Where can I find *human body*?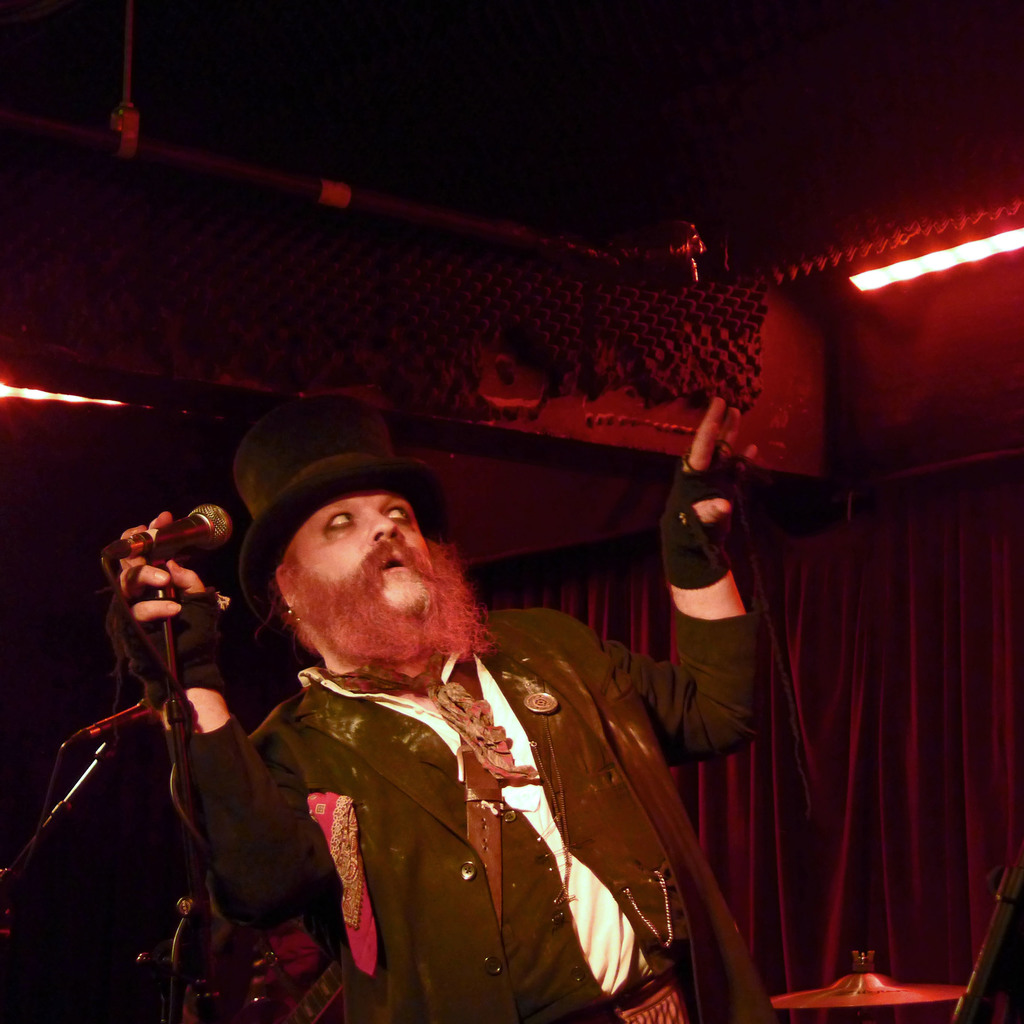
You can find it at box(153, 509, 717, 1023).
